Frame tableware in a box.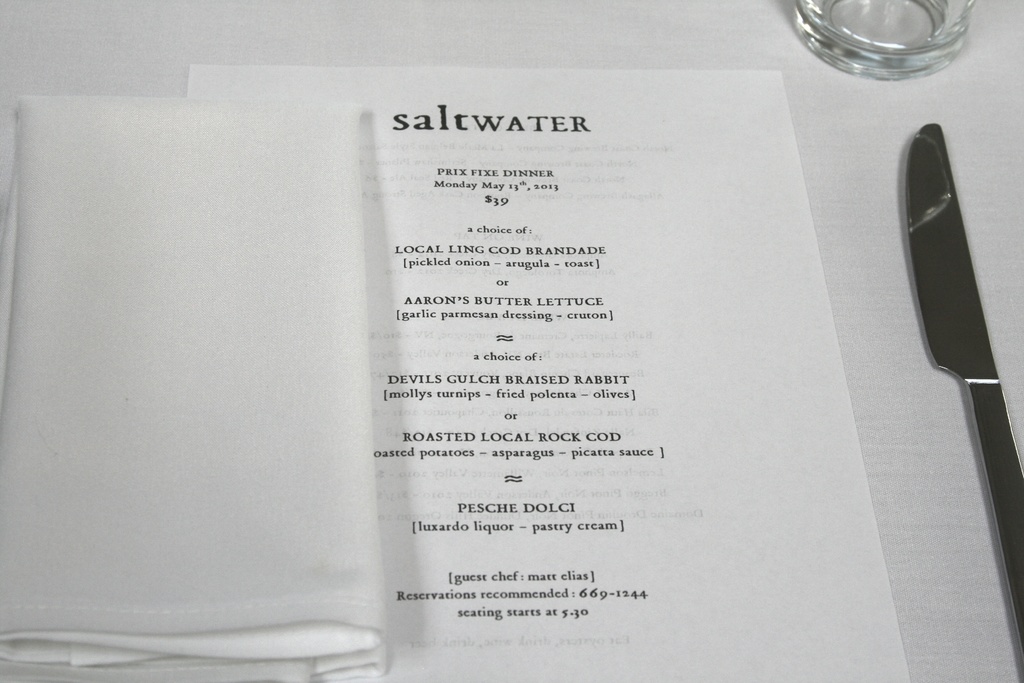
detection(906, 120, 1023, 656).
